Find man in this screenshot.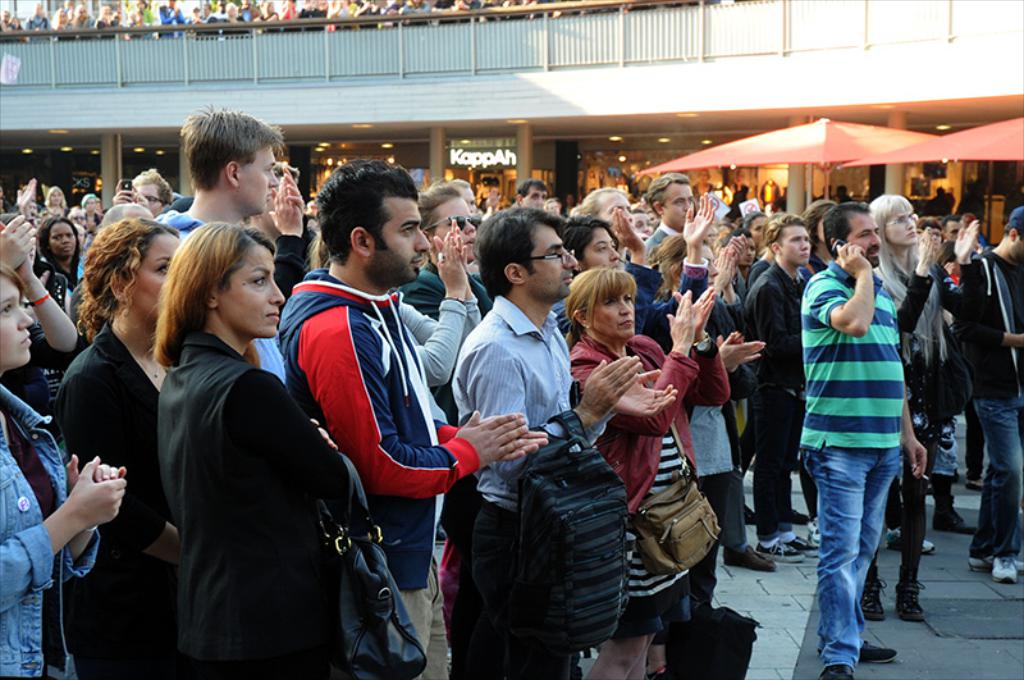
The bounding box for man is crop(22, 1, 52, 40).
